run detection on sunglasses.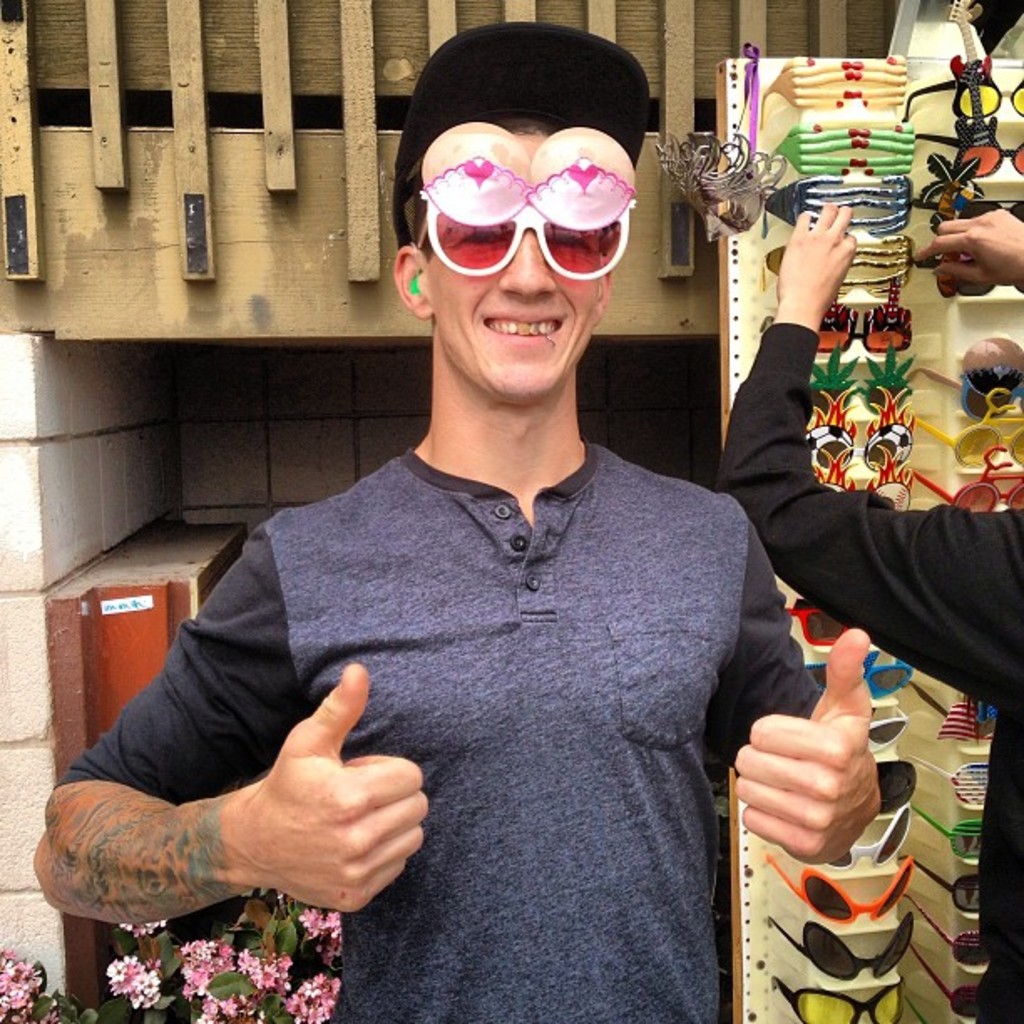
Result: x1=907 y1=443 x2=1022 y2=512.
